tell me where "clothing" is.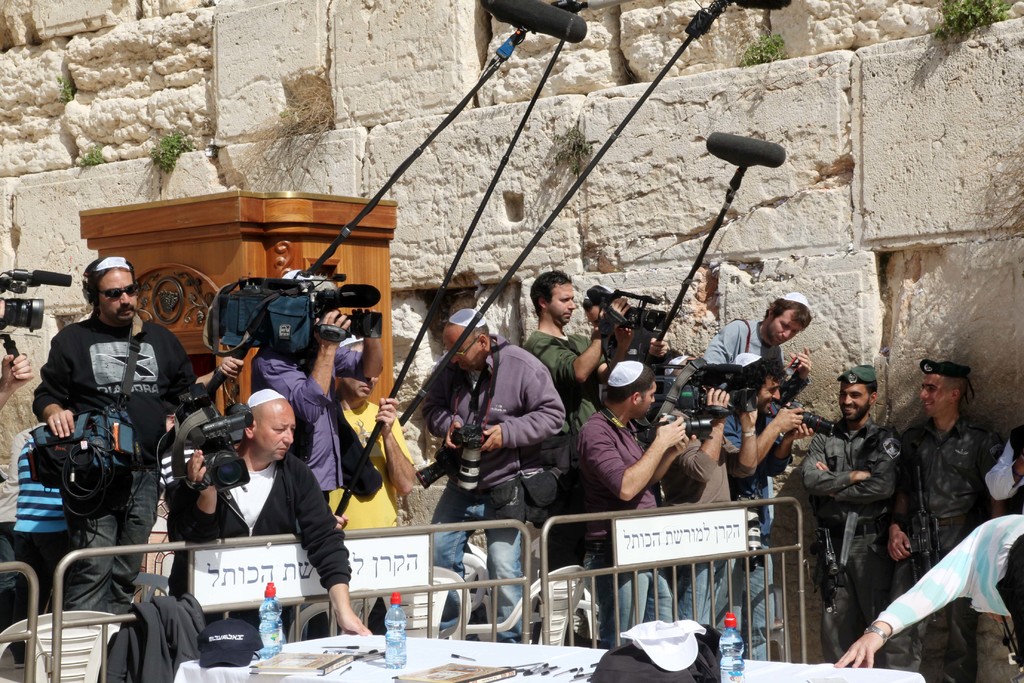
"clothing" is at detection(241, 355, 347, 541).
